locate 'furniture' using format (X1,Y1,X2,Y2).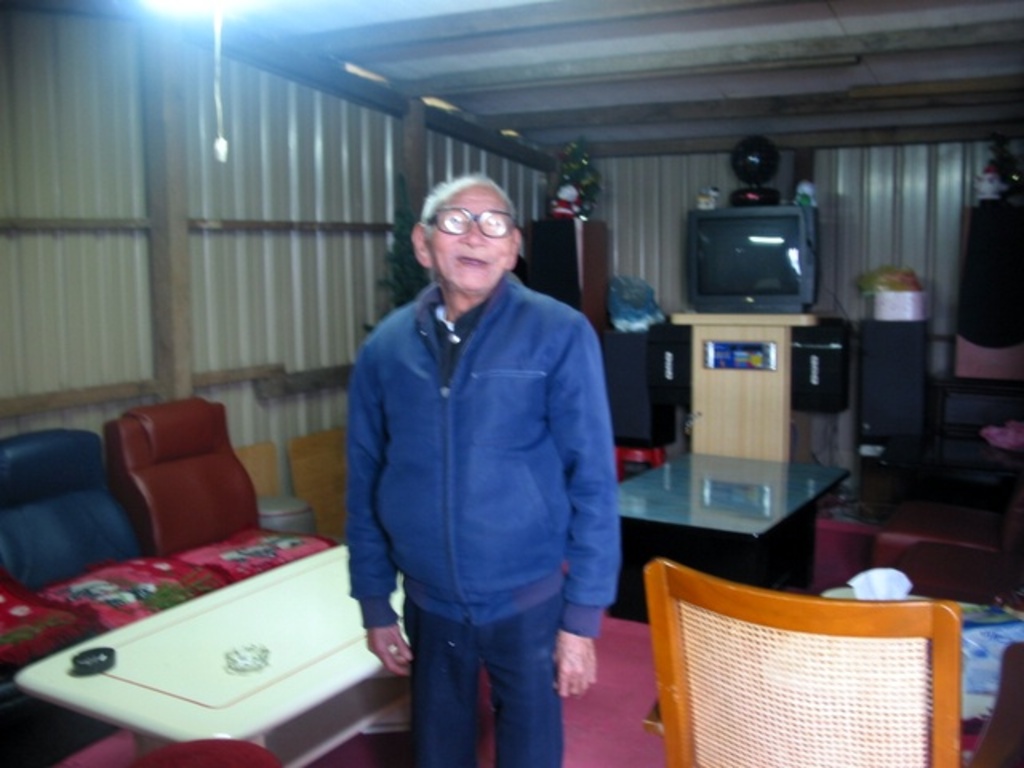
(0,429,136,594).
